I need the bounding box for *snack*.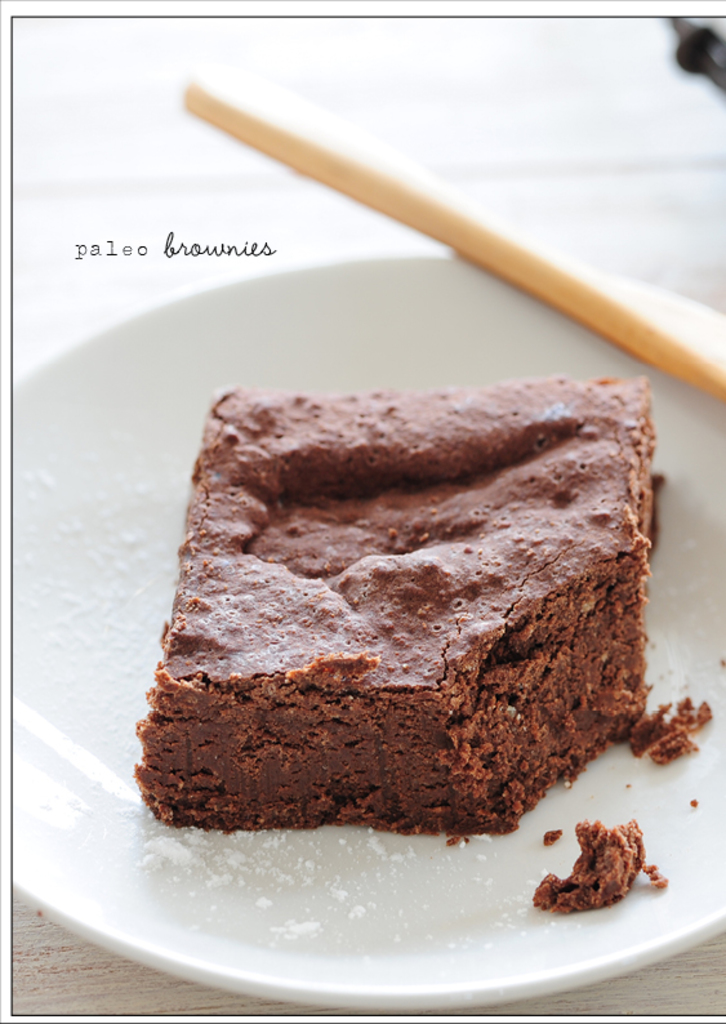
Here it is: x1=144, y1=386, x2=674, y2=868.
